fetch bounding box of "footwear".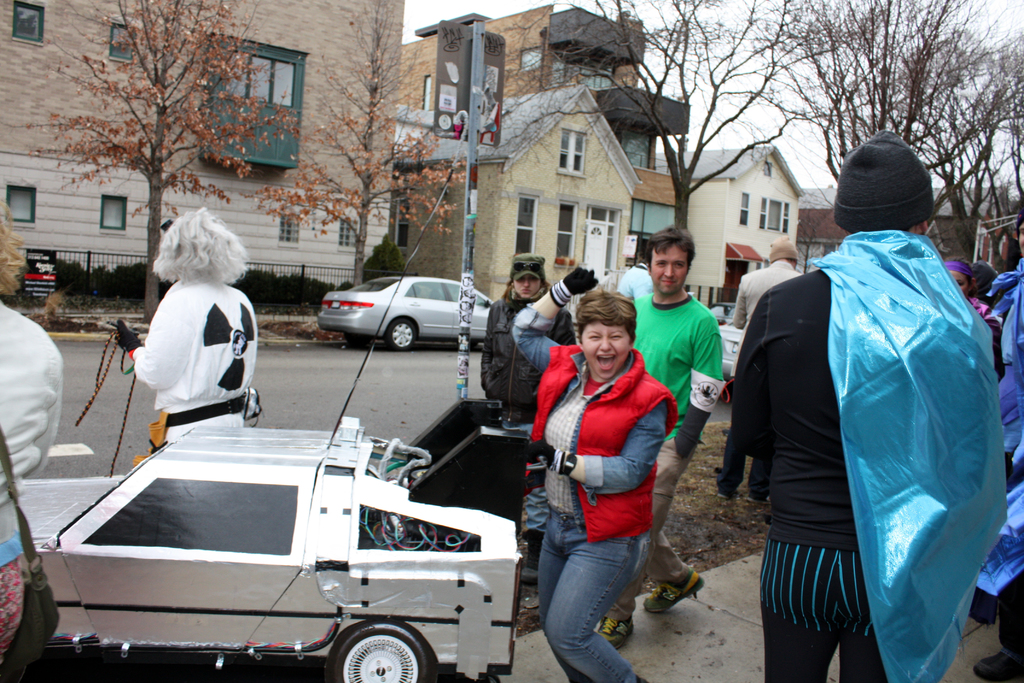
Bbox: 969:617:1023:682.
